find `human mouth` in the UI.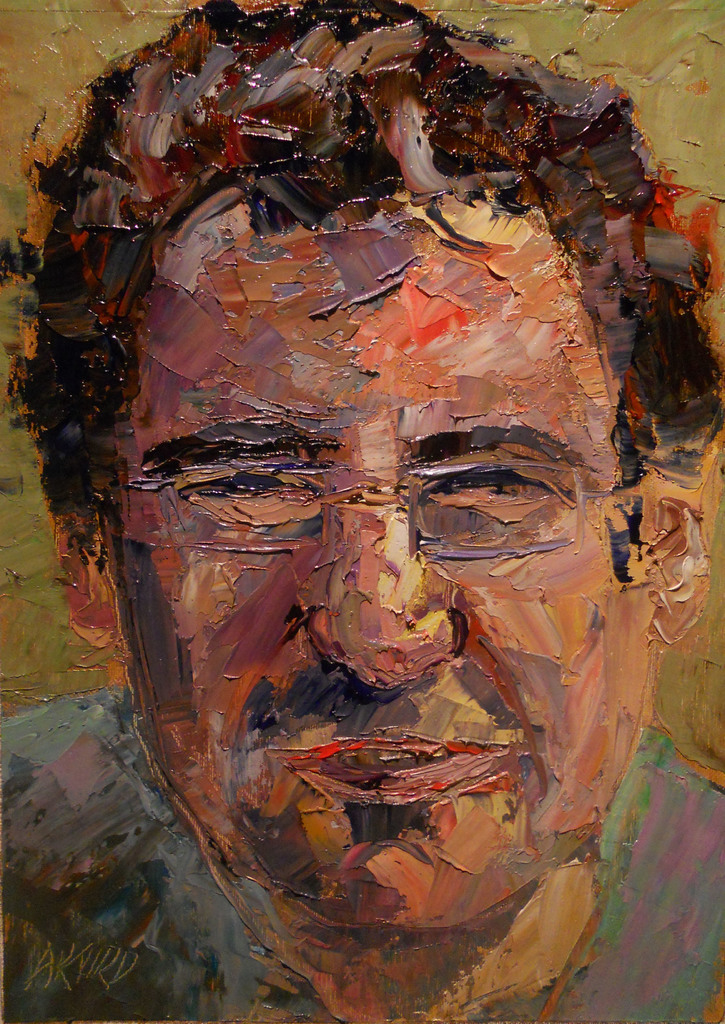
UI element at left=281, top=733, right=504, bottom=803.
